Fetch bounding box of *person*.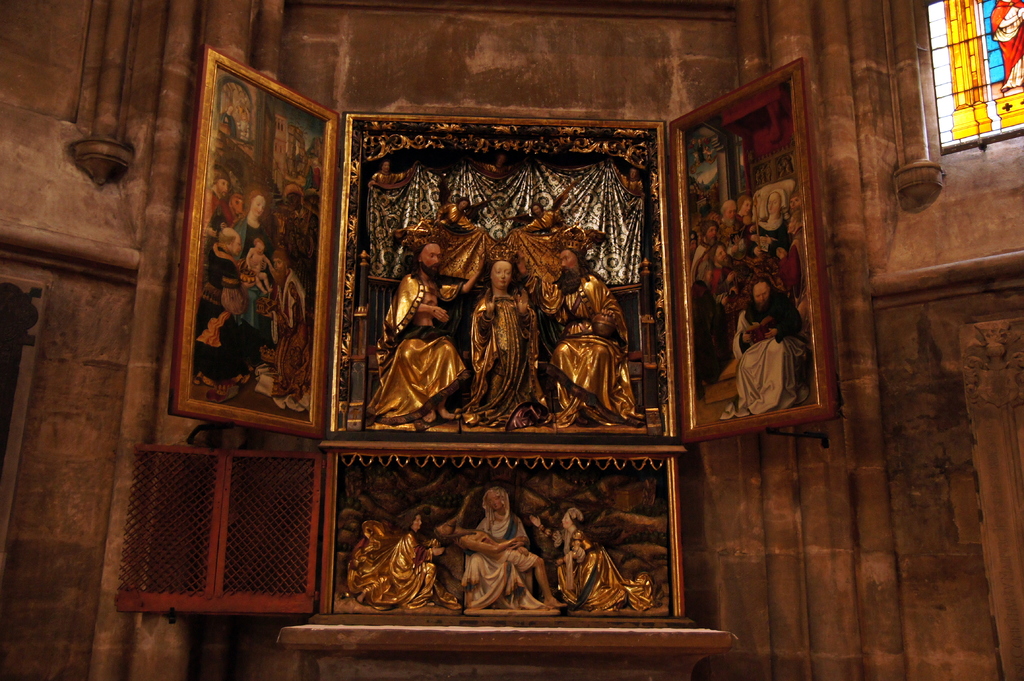
Bbox: x1=388 y1=506 x2=436 y2=608.
